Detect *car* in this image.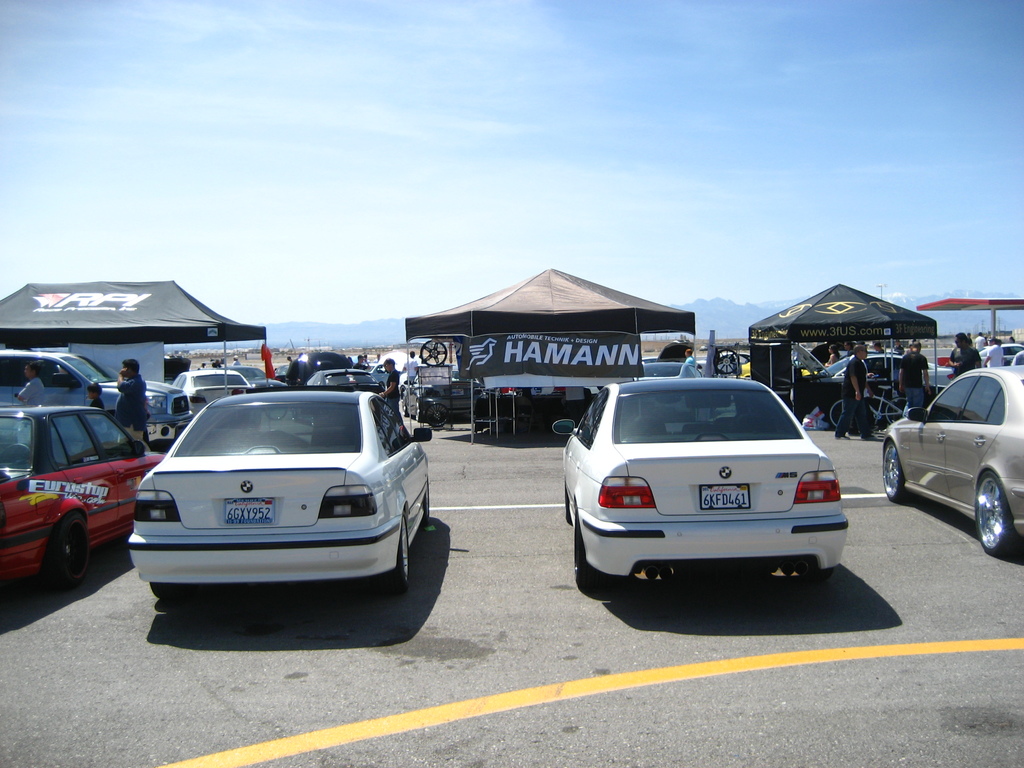
Detection: box(0, 349, 188, 456).
